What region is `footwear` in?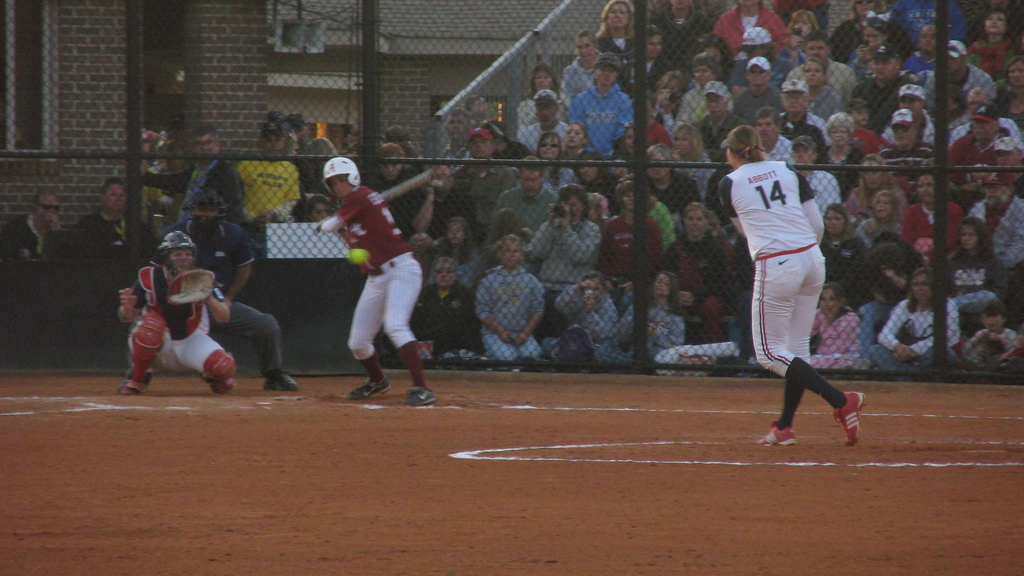
[200, 374, 238, 397].
